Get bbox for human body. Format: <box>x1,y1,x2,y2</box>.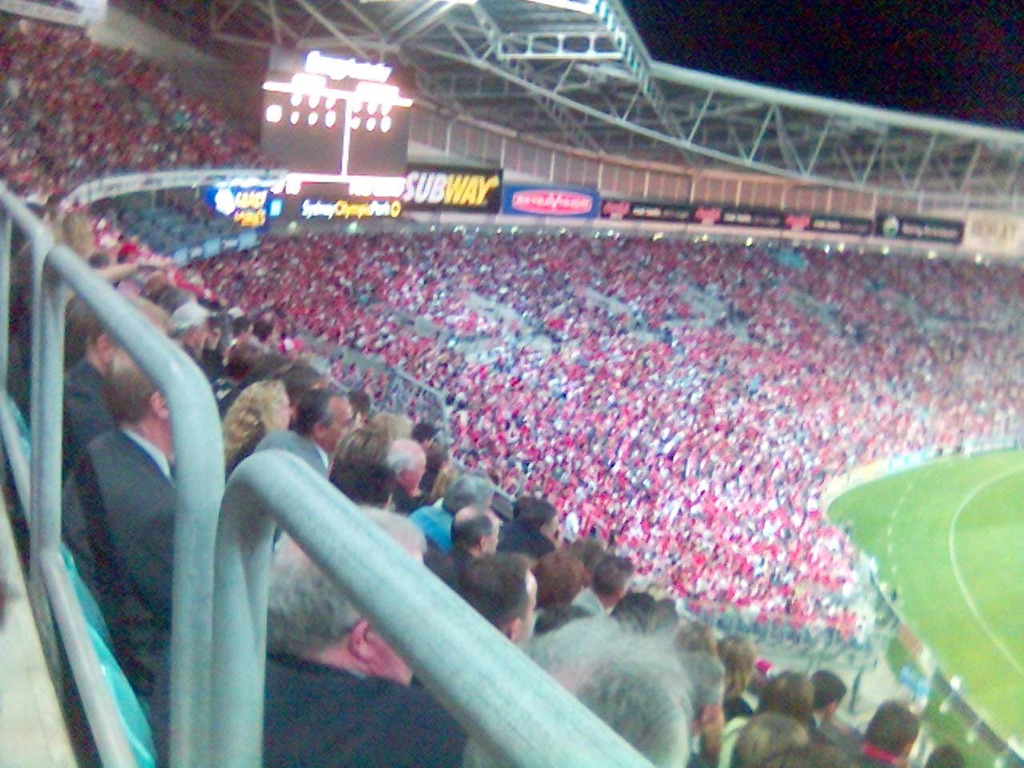
<box>847,699,918,767</box>.
